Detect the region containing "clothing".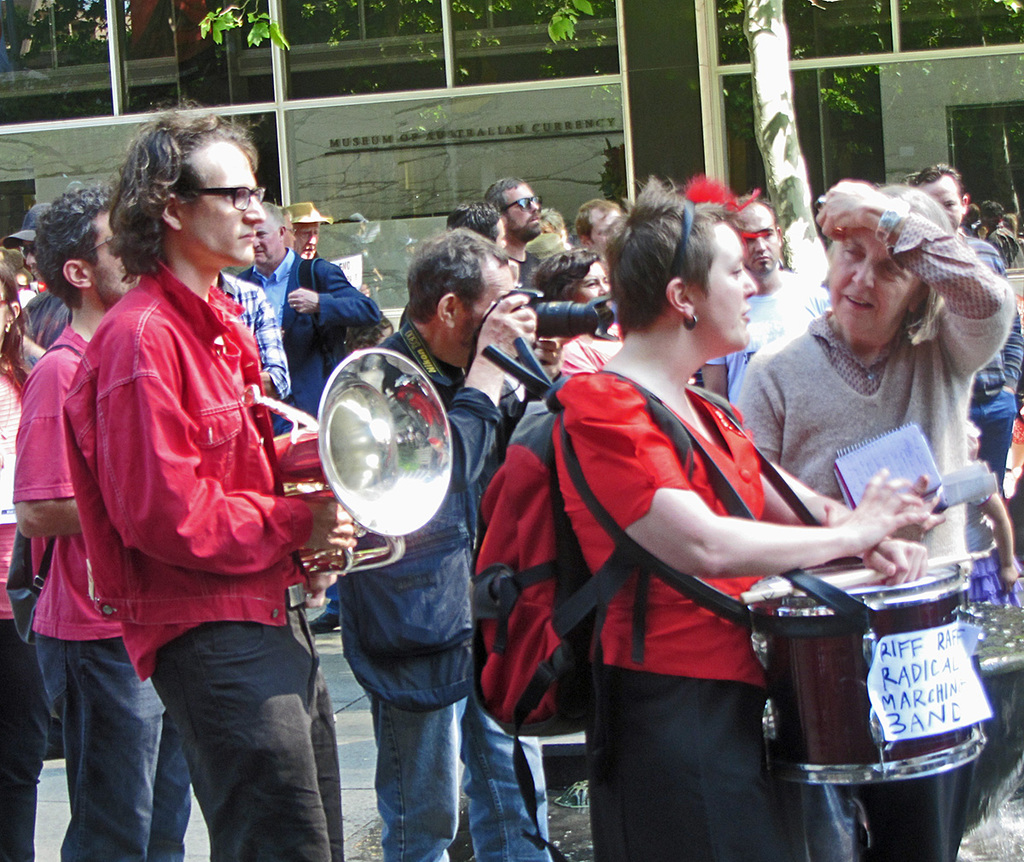
<bbox>554, 325, 625, 383</bbox>.
